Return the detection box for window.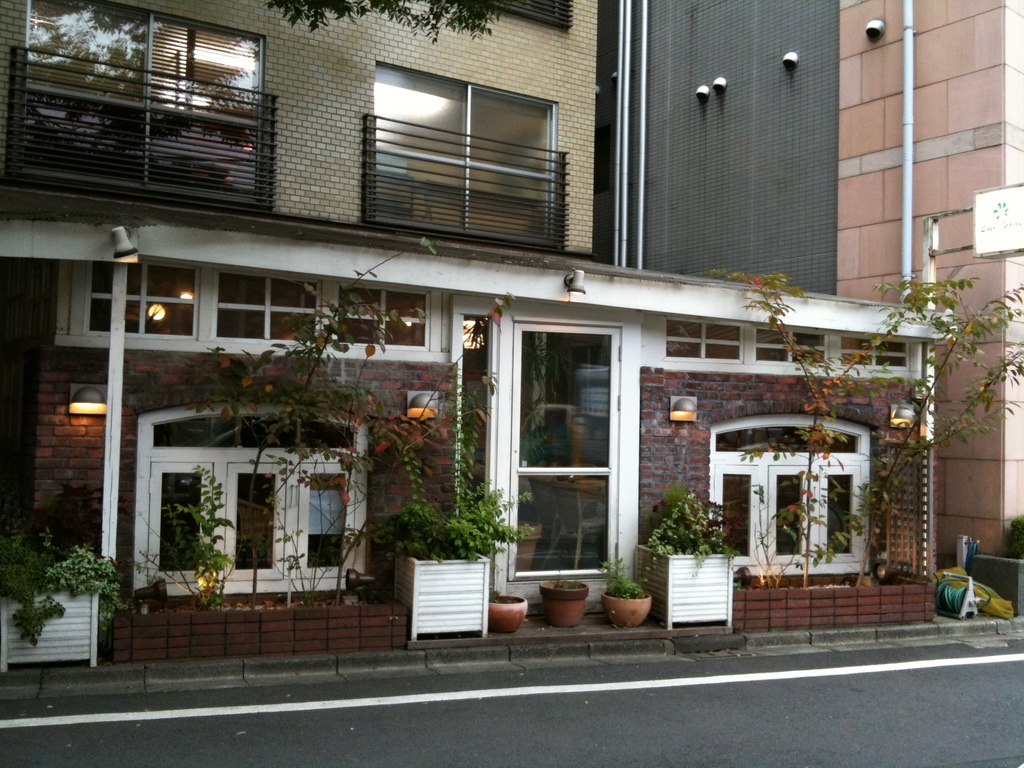
pyautogui.locateOnScreen(149, 418, 353, 451).
